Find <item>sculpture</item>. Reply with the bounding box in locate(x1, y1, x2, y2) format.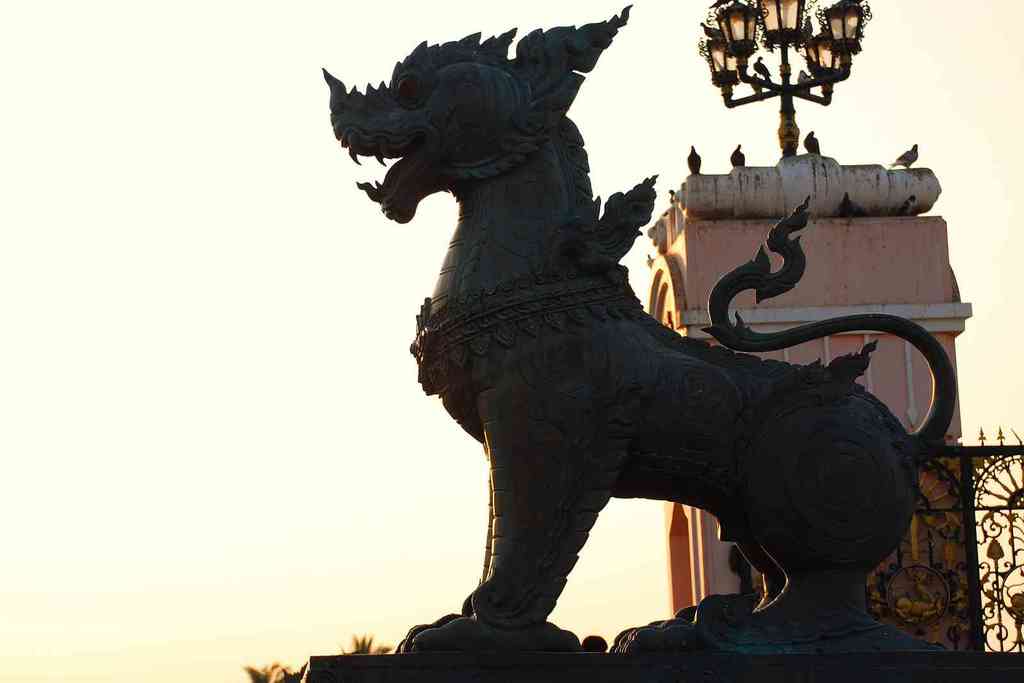
locate(253, 3, 956, 682).
